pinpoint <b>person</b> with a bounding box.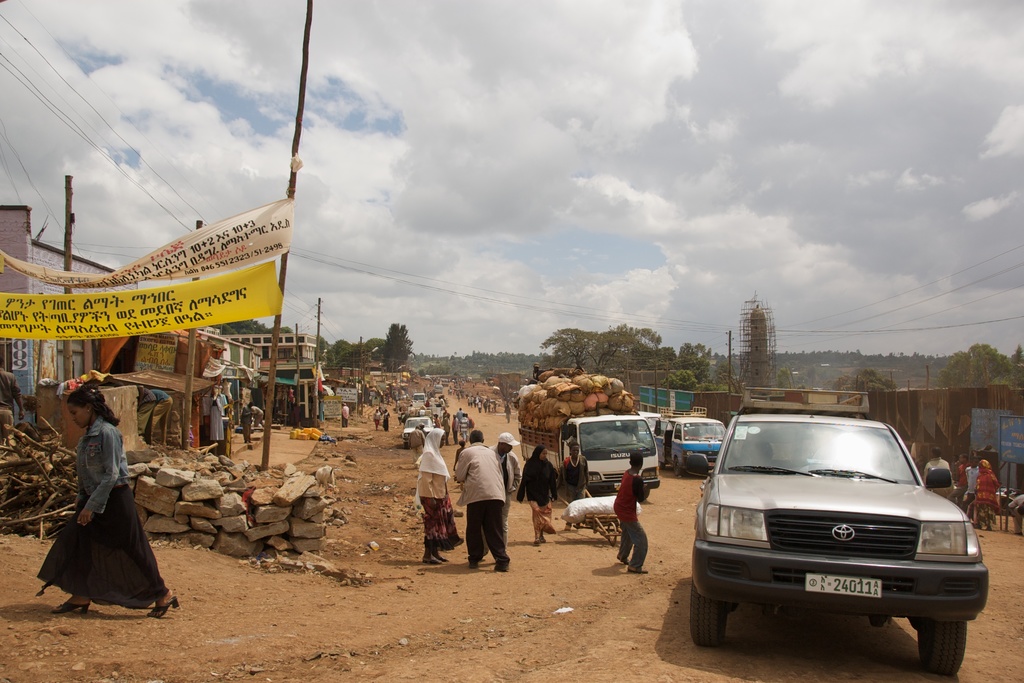
BBox(522, 439, 563, 547).
